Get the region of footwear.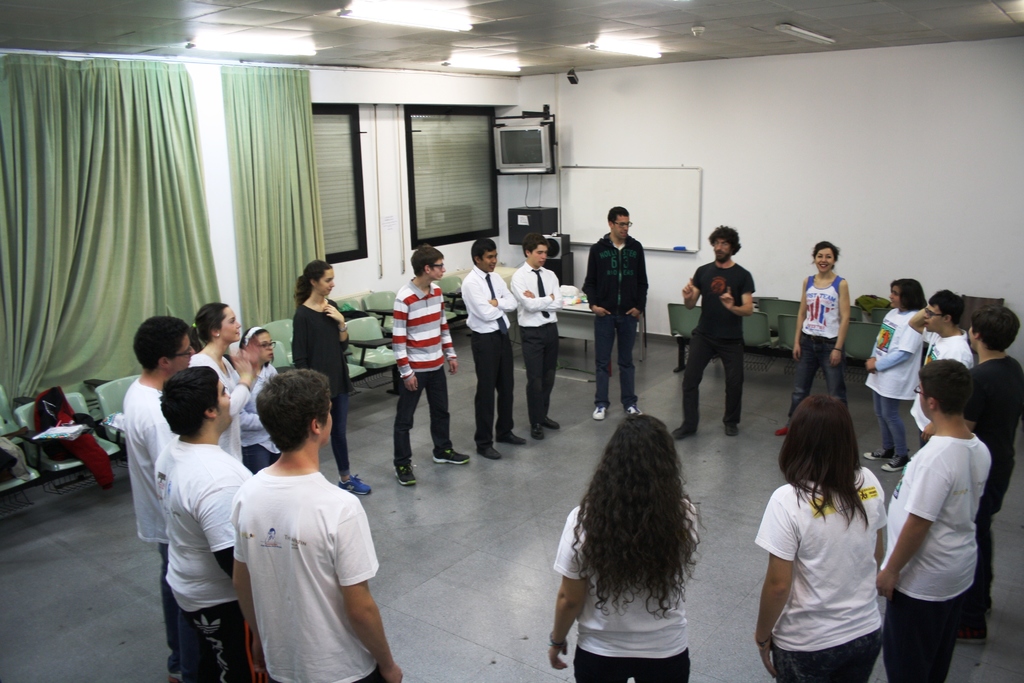
detection(536, 423, 546, 438).
